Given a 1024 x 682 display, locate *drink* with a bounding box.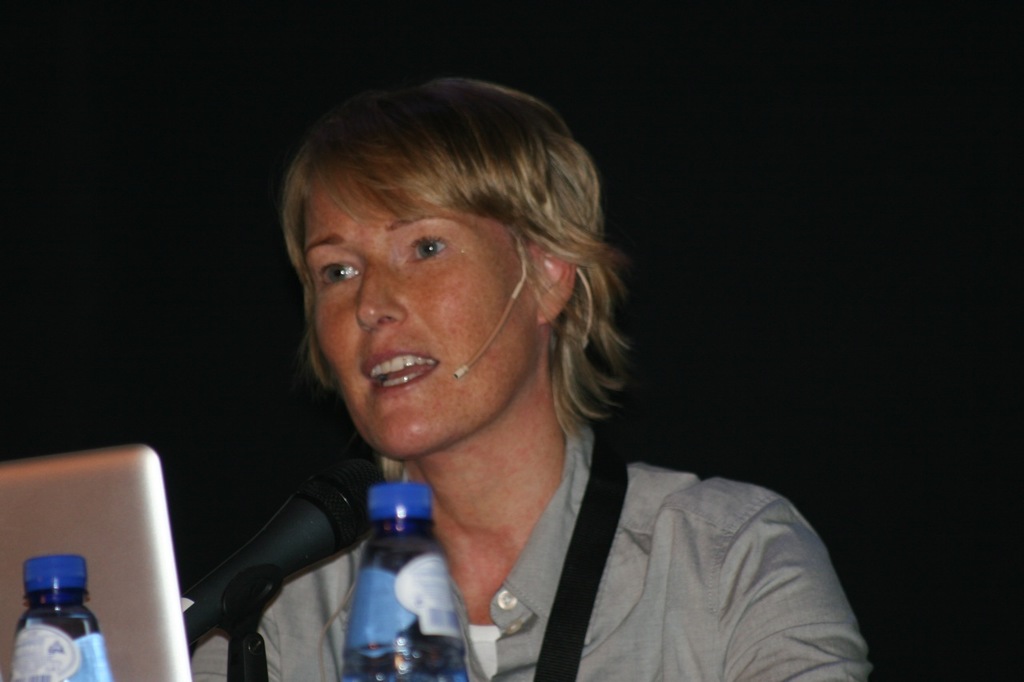
Located: left=14, top=556, right=115, bottom=681.
